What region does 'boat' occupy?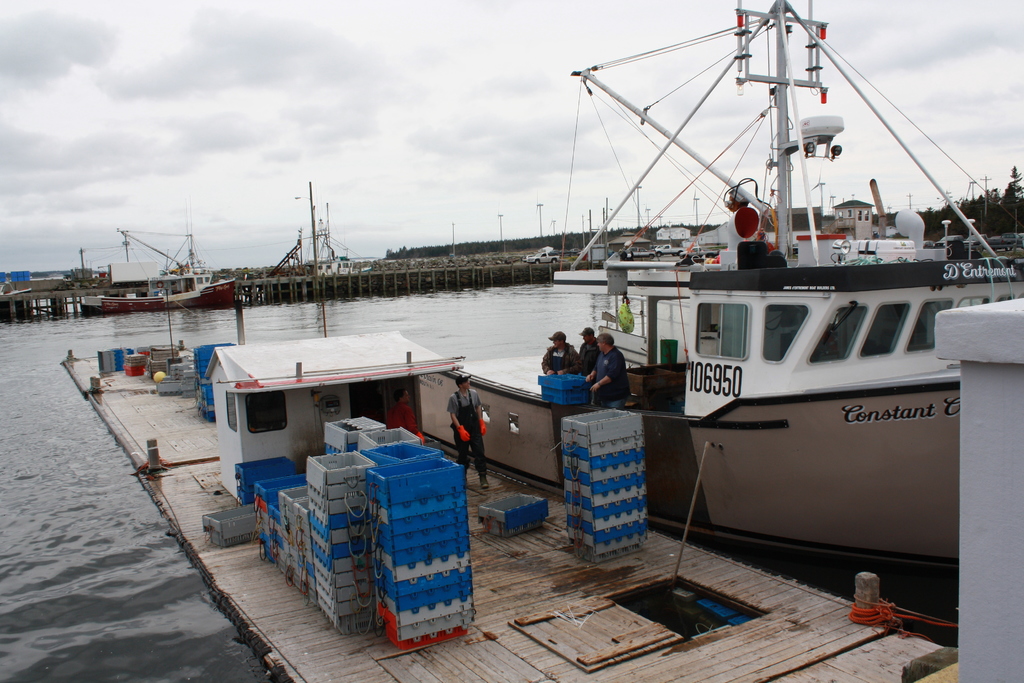
rect(79, 276, 240, 314).
